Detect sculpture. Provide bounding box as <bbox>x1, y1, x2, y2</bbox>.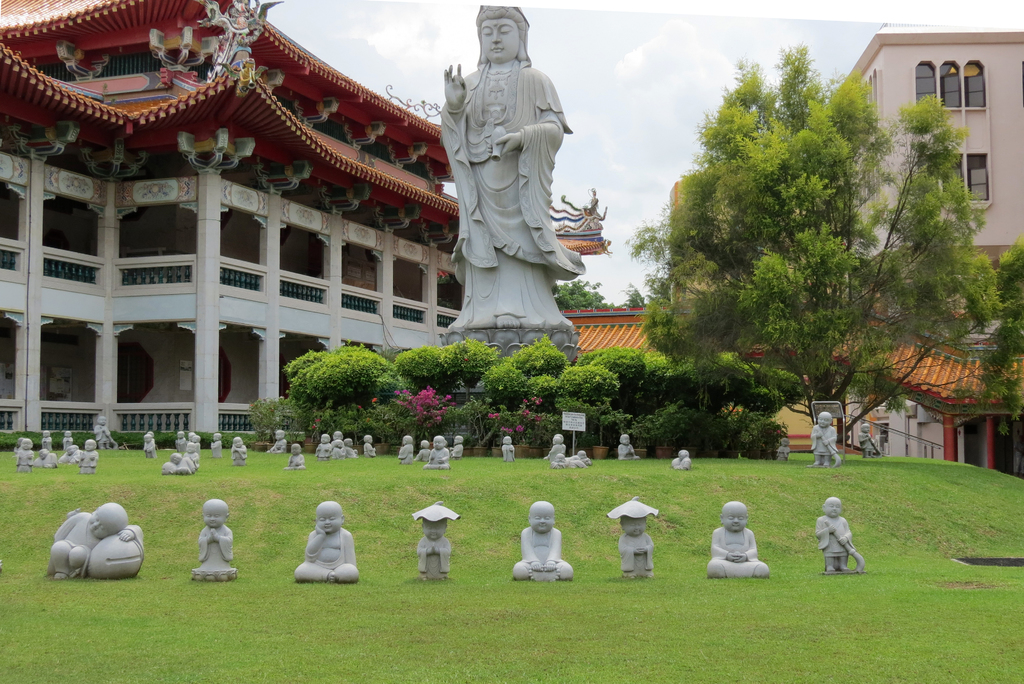
<bbox>547, 450, 570, 471</bbox>.
